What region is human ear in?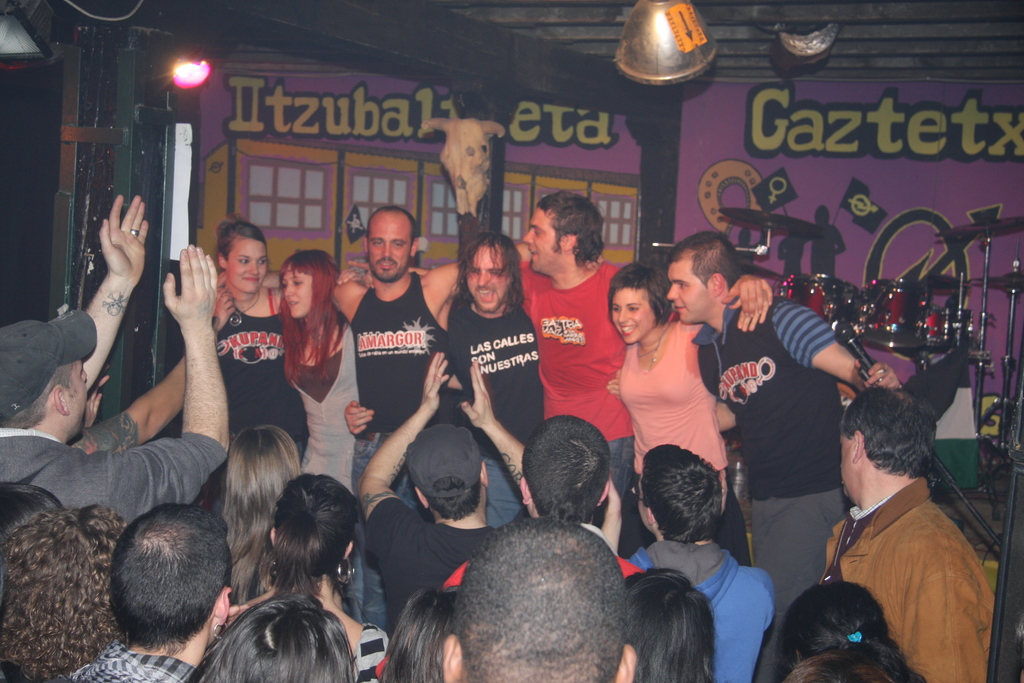
bbox(362, 236, 369, 252).
